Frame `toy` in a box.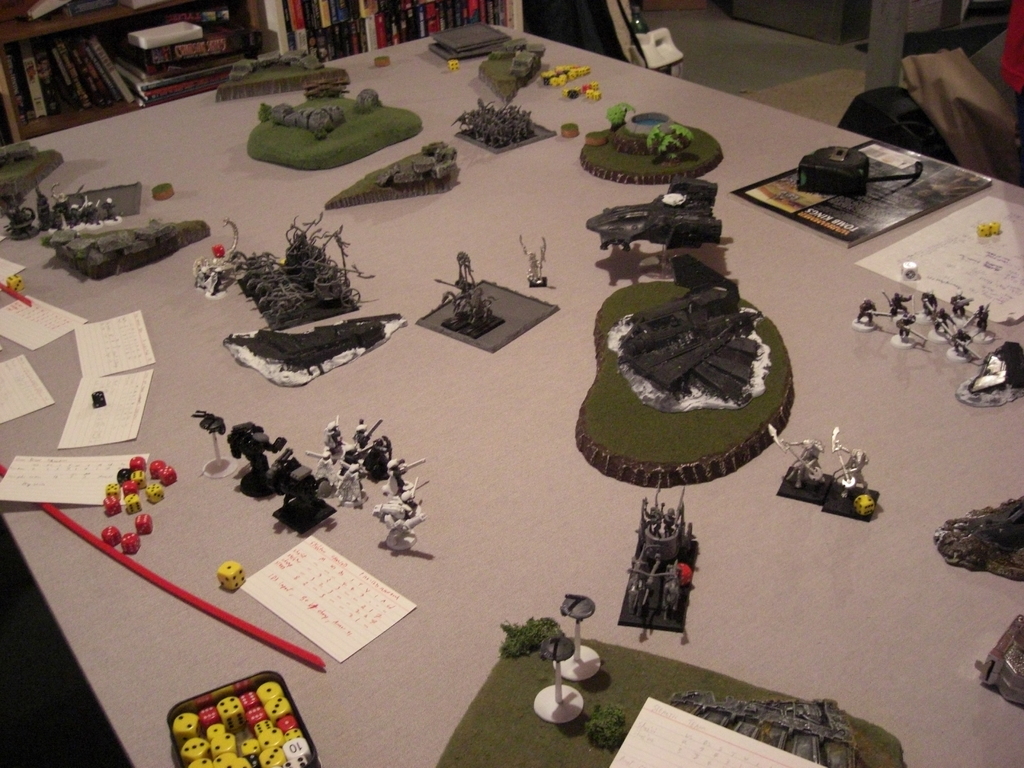
box(955, 339, 1023, 415).
